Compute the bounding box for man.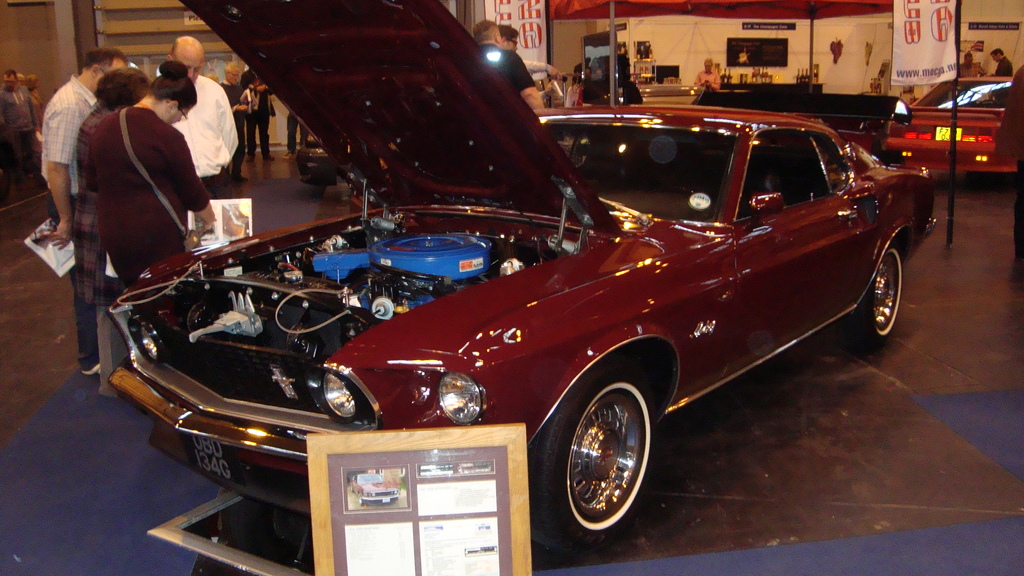
bbox=(476, 22, 542, 117).
